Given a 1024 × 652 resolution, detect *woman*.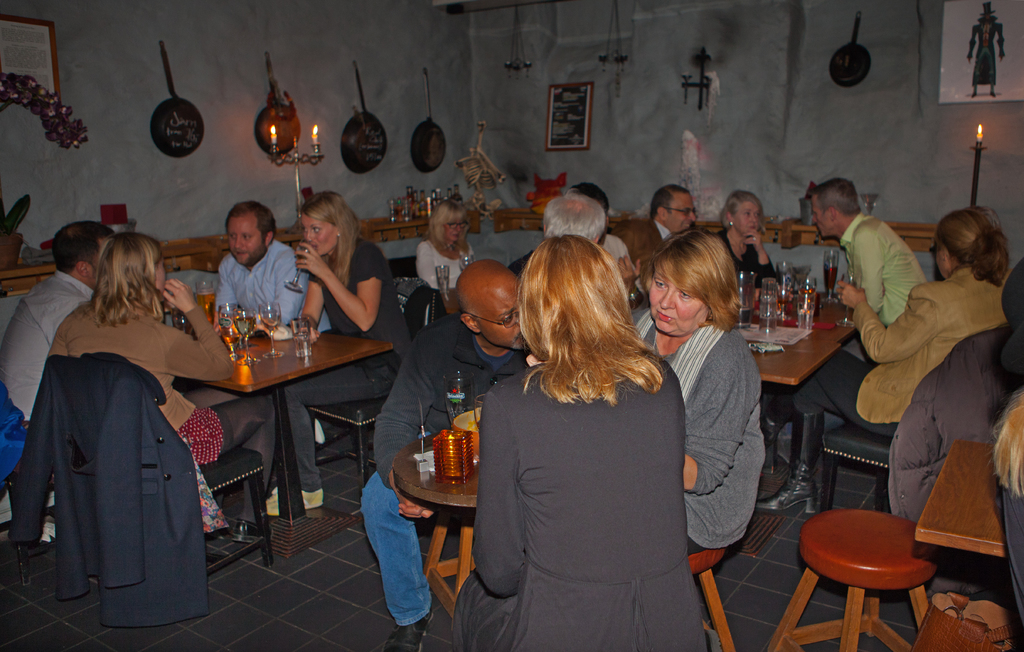
rect(483, 233, 719, 651).
